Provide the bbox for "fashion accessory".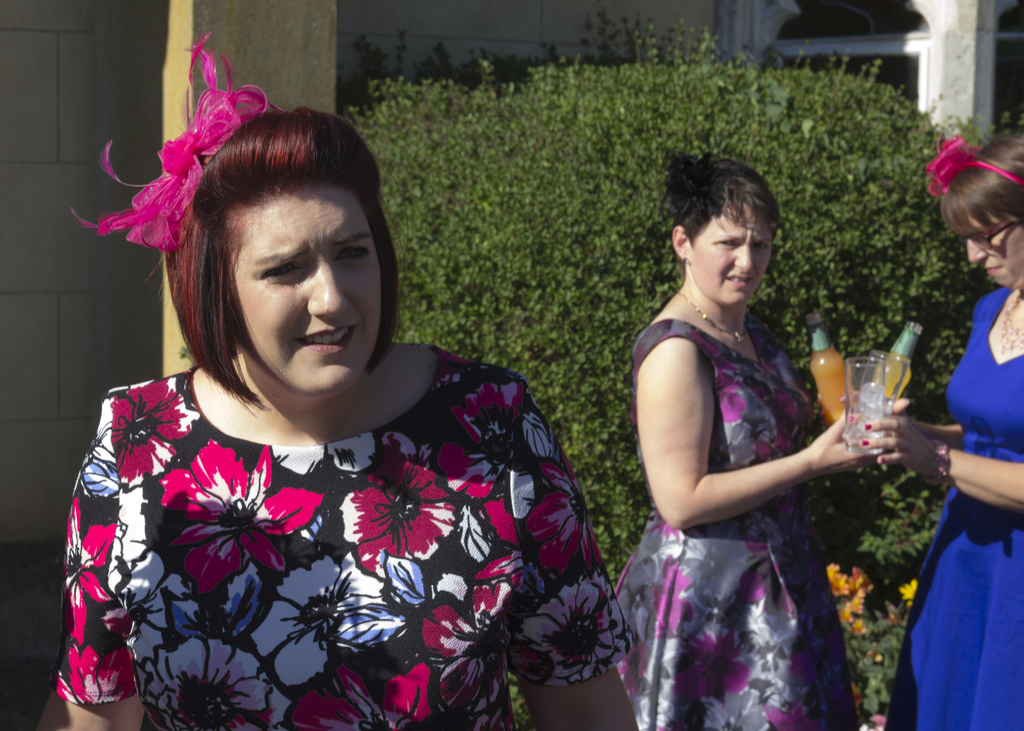
BBox(863, 426, 872, 428).
